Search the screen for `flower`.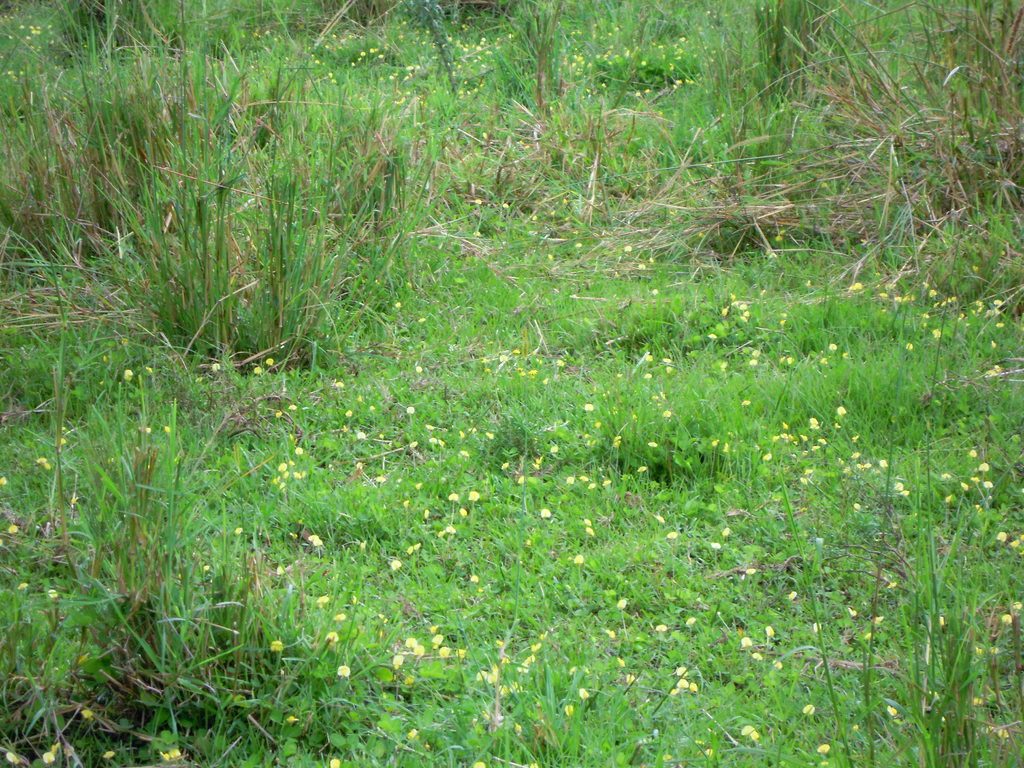
Found at [454, 650, 468, 662].
